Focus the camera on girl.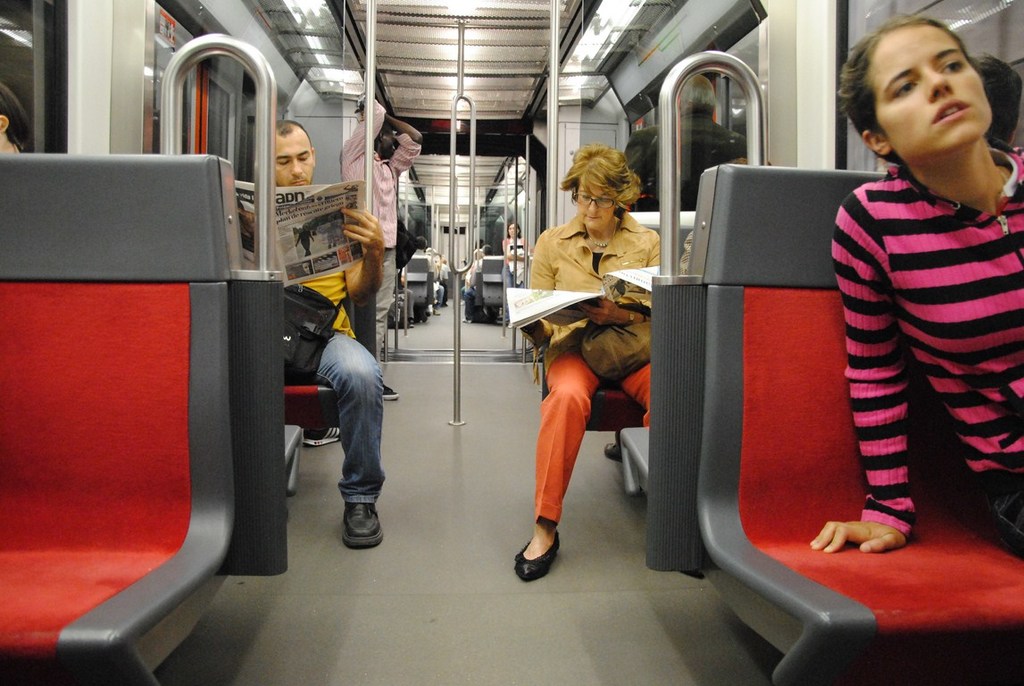
Focus region: 808,14,1023,559.
